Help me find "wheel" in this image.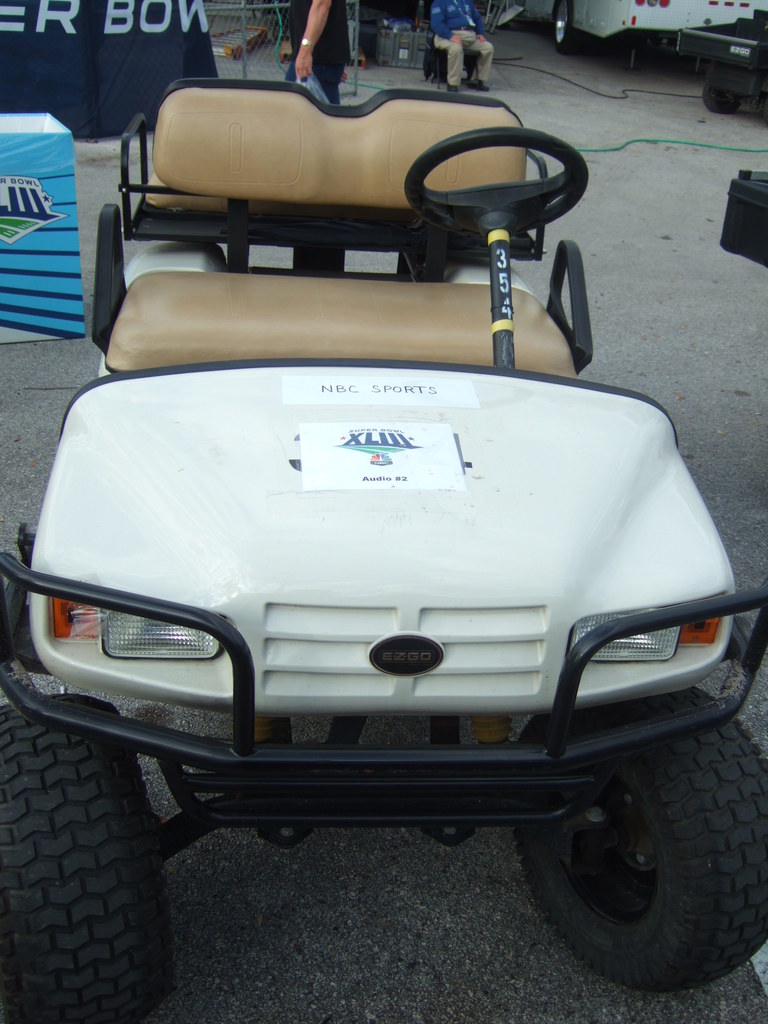
Found it: region(0, 693, 177, 1023).
